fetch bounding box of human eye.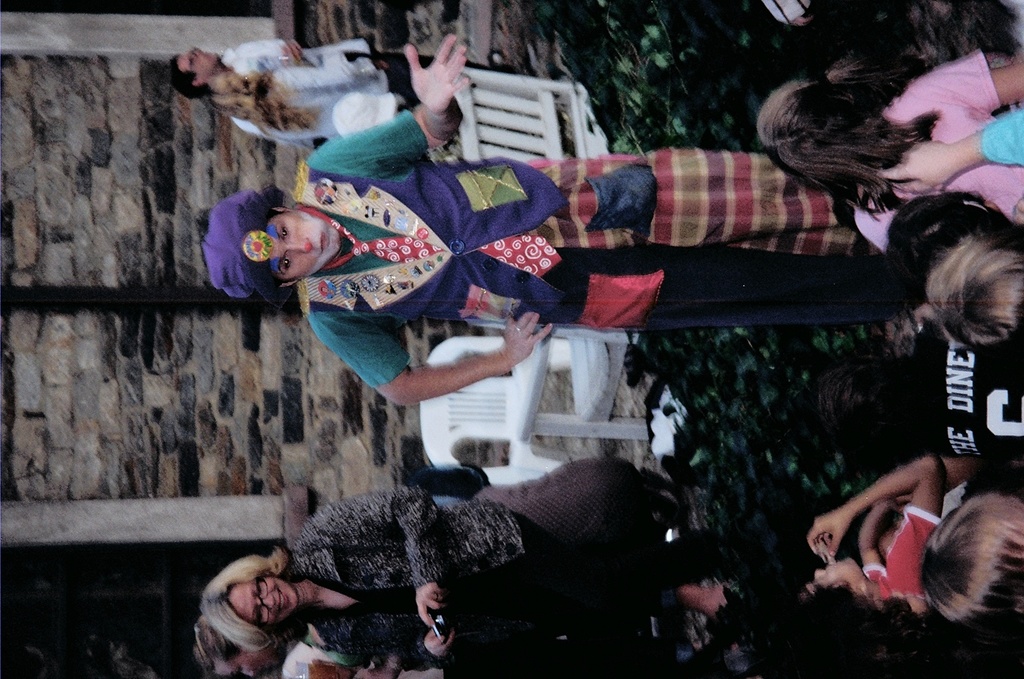
Bbox: BBox(281, 249, 288, 272).
